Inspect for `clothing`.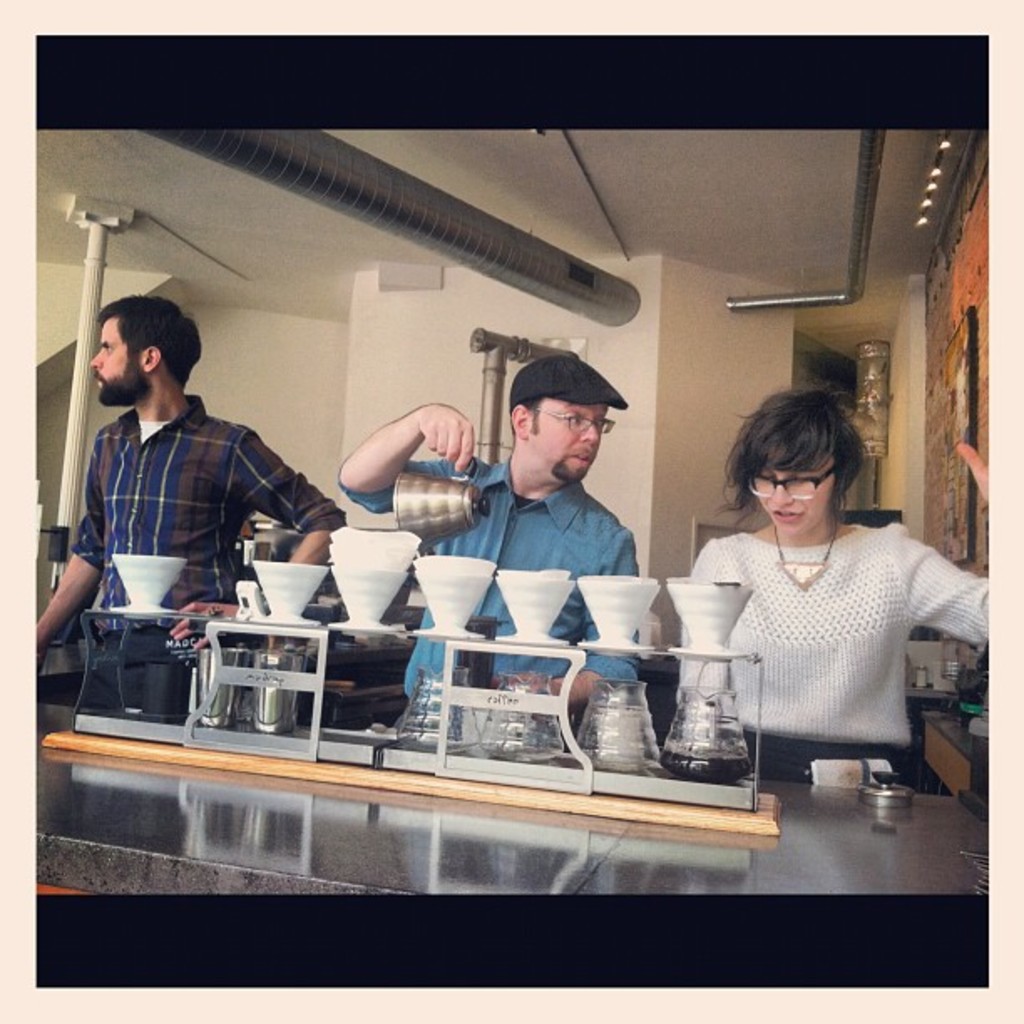
Inspection: (x1=72, y1=392, x2=345, y2=714).
